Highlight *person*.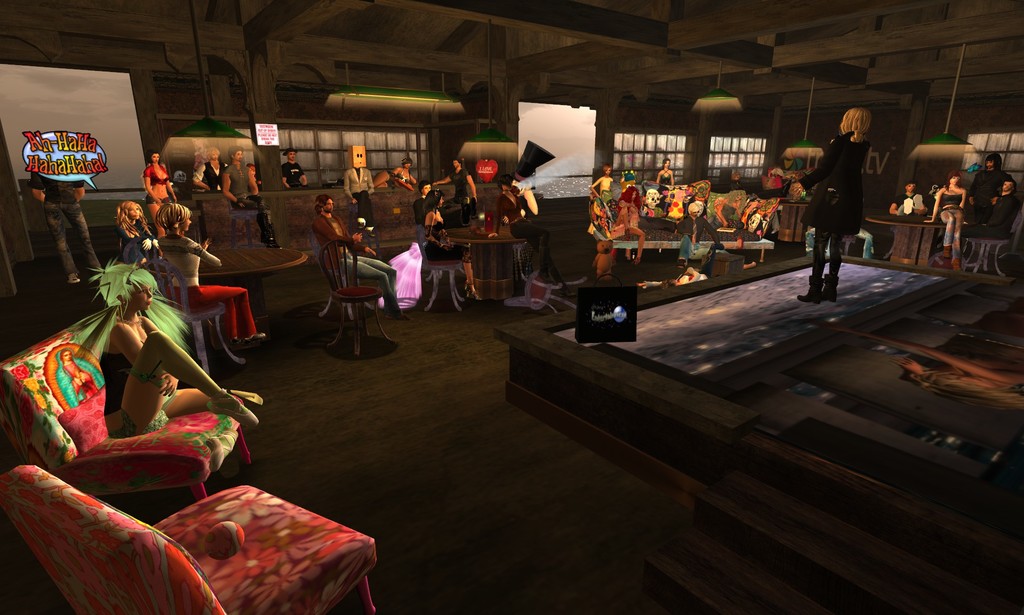
Highlighted region: detection(187, 146, 227, 196).
